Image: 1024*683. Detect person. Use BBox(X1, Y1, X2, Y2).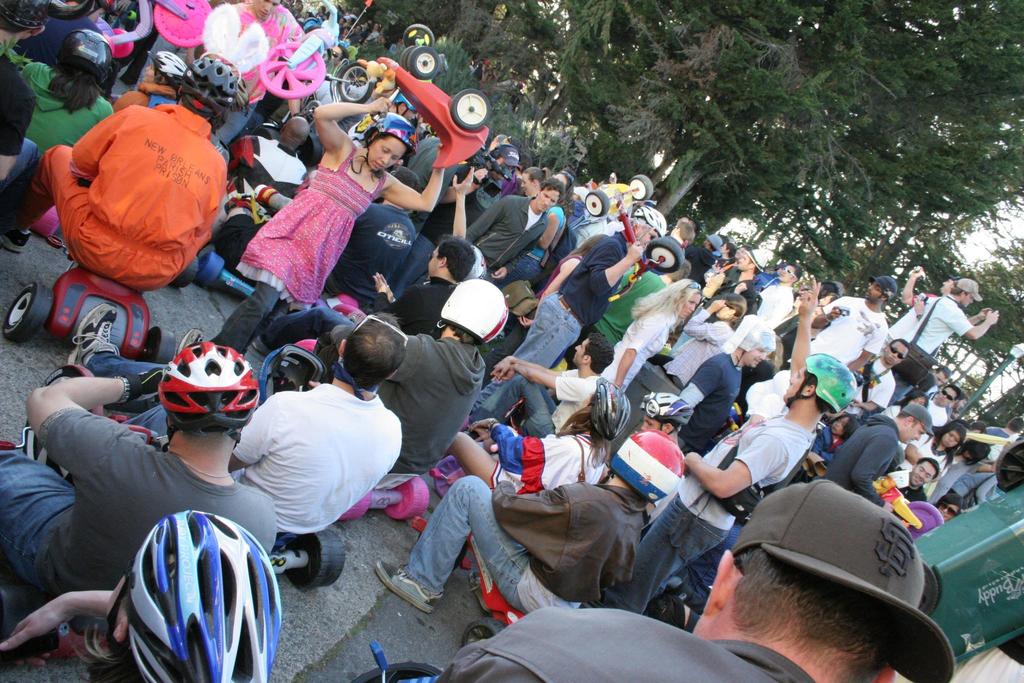
BBox(0, 339, 280, 600).
